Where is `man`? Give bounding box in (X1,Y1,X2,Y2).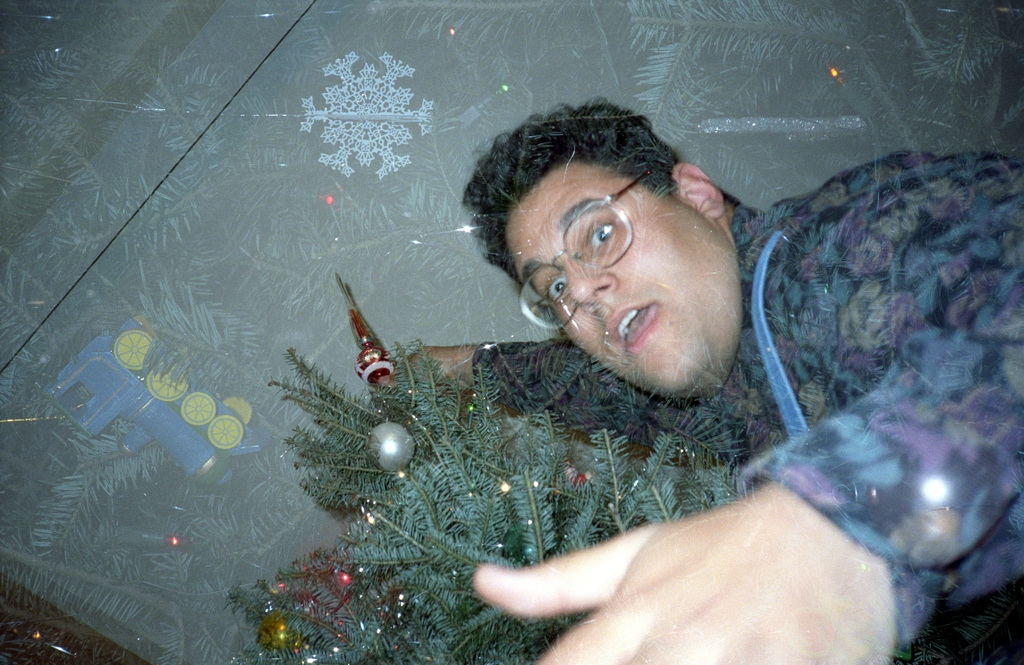
(375,97,1023,664).
